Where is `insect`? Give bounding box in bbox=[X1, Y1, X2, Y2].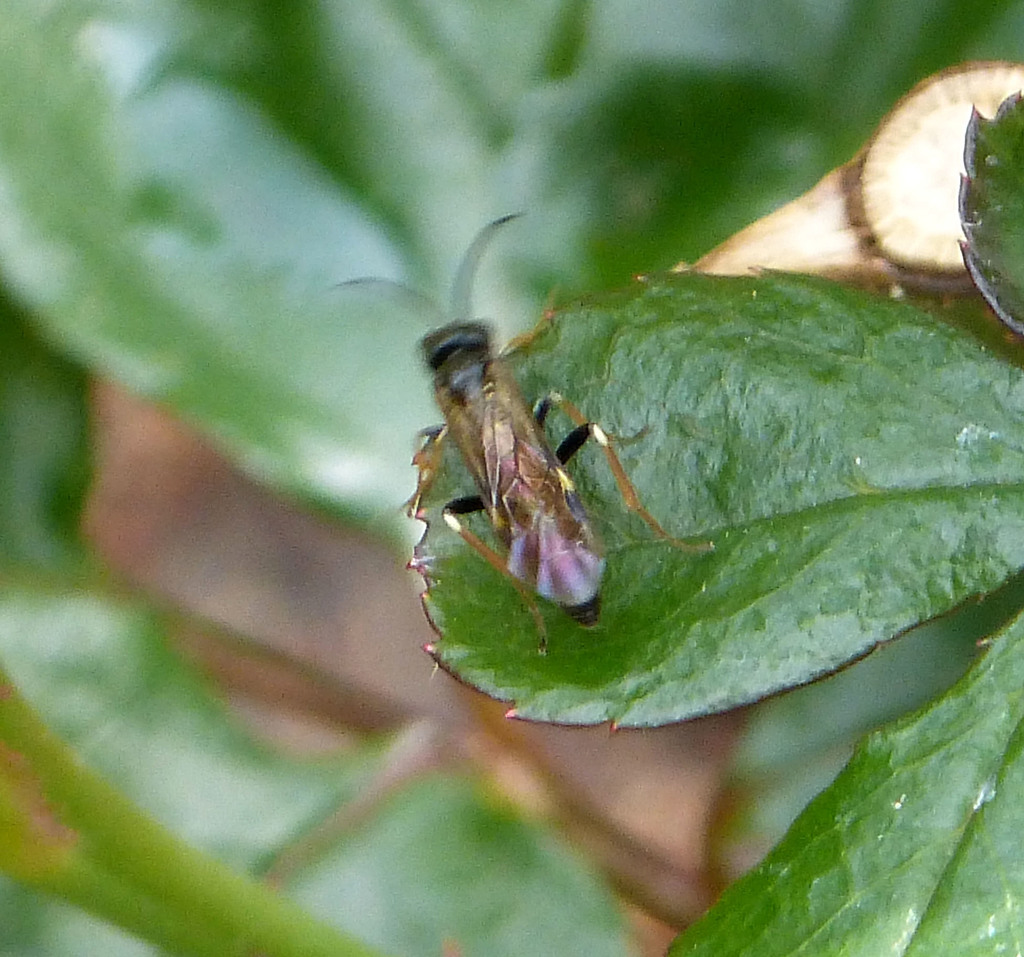
bbox=[330, 213, 738, 665].
